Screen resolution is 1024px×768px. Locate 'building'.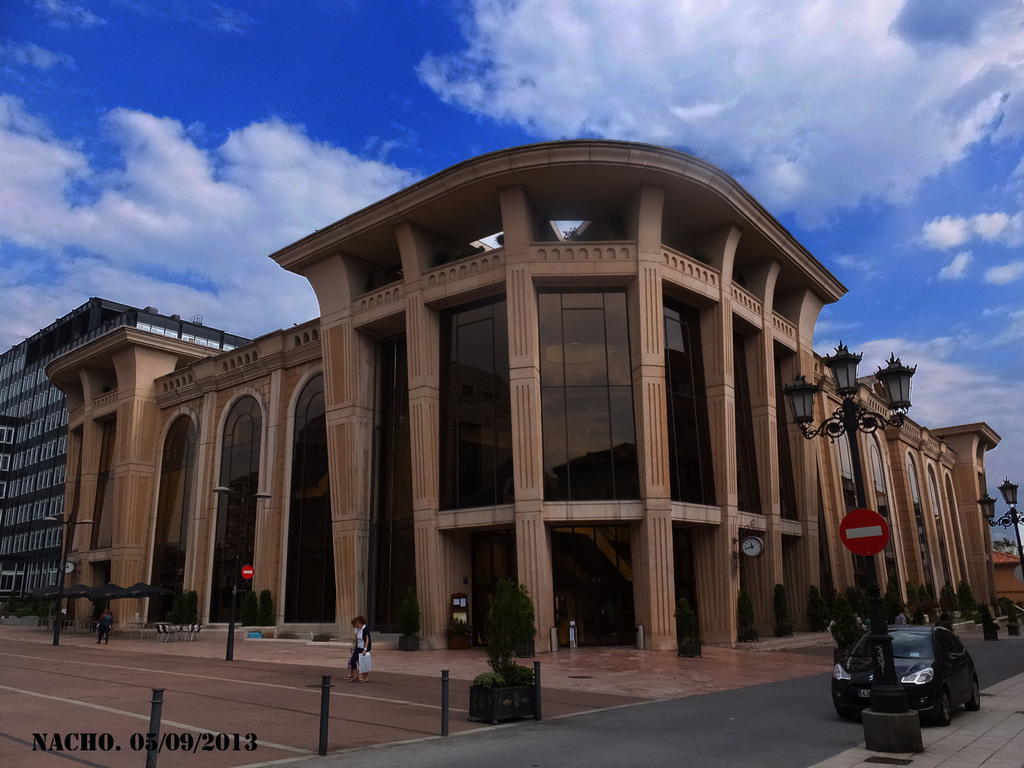
{"left": 43, "top": 143, "right": 1000, "bottom": 644}.
